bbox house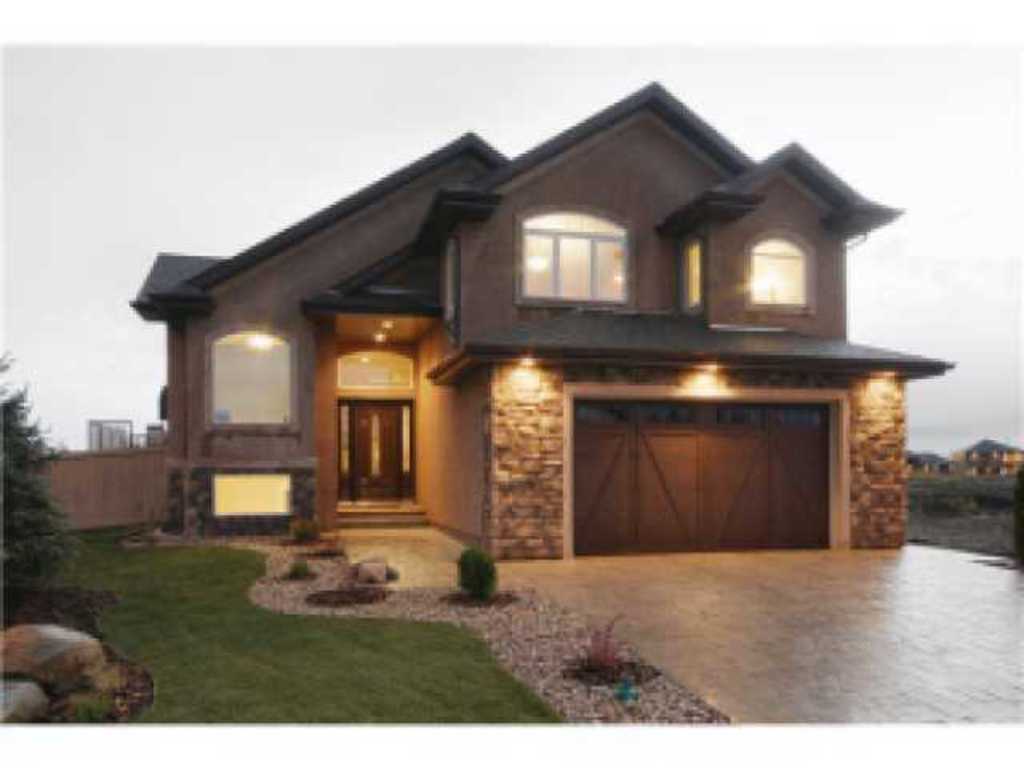
[106, 58, 938, 598]
